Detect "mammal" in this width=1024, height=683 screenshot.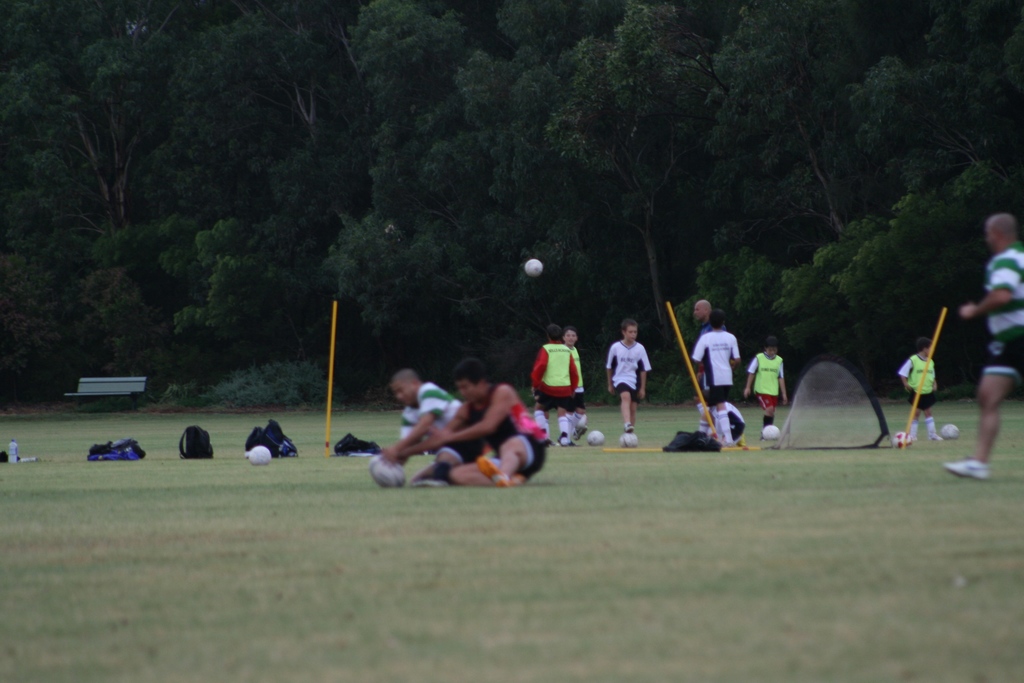
Detection: {"left": 945, "top": 211, "right": 1023, "bottom": 465}.
